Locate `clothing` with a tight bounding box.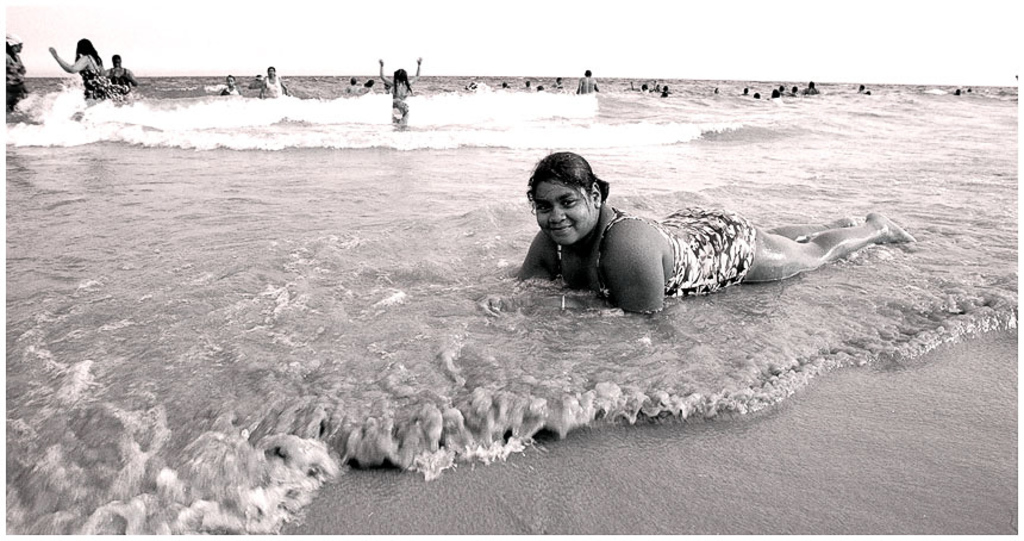
rect(261, 71, 285, 97).
